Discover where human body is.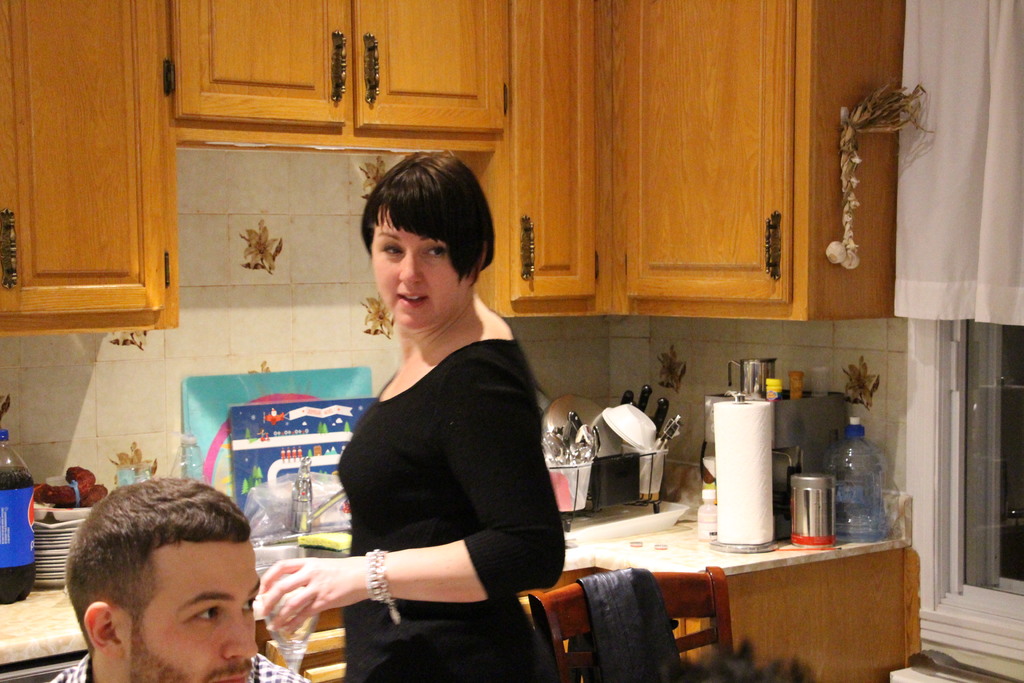
Discovered at <region>308, 177, 572, 682</region>.
